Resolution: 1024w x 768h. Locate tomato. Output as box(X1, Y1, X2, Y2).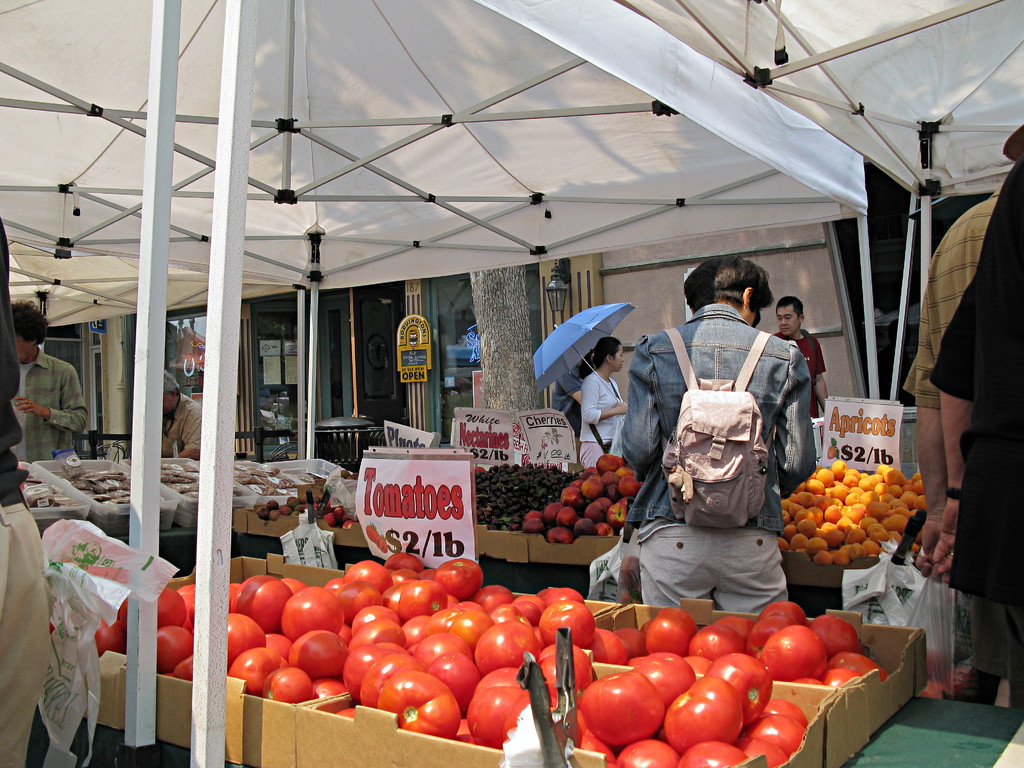
box(759, 623, 827, 681).
